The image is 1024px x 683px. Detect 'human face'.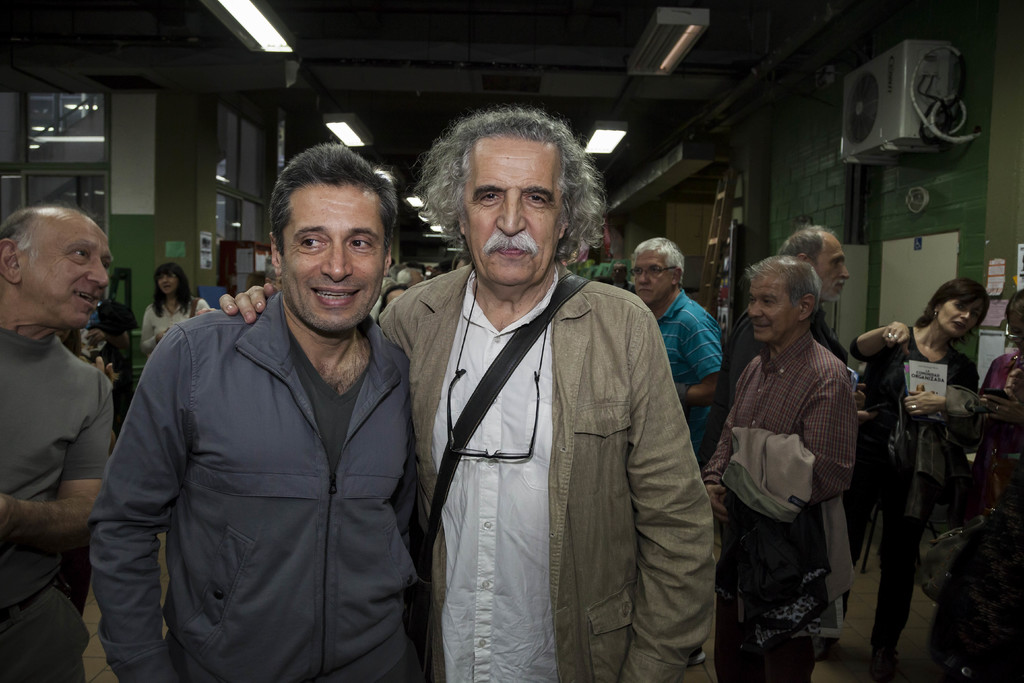
Detection: Rect(280, 177, 385, 329).
